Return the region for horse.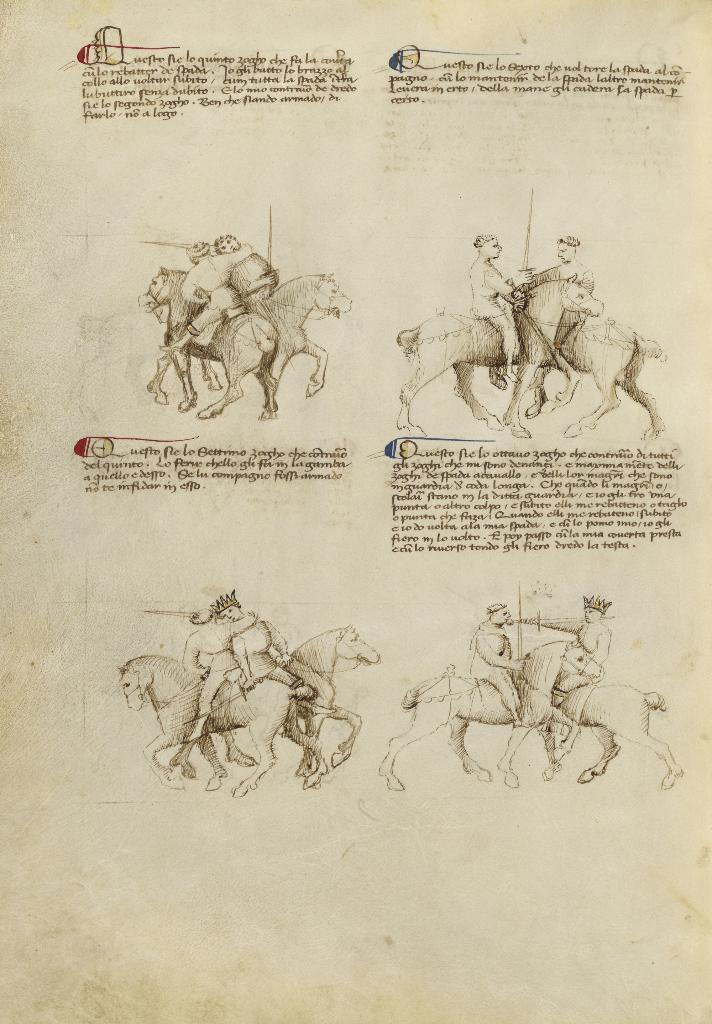
499:266:665:443.
